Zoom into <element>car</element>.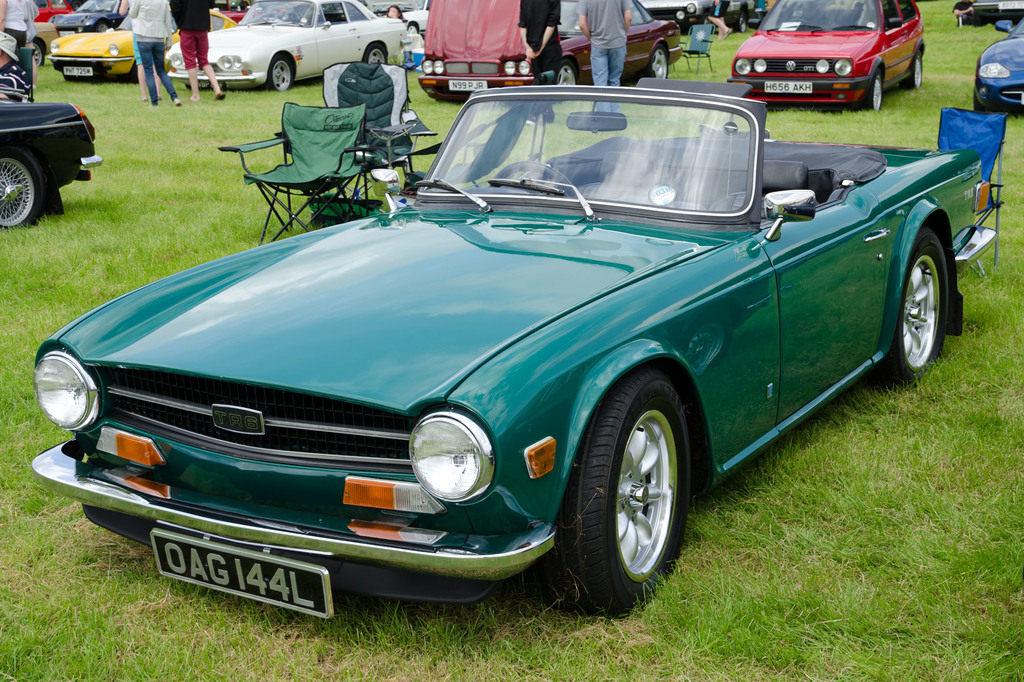
Zoom target: detection(49, 10, 241, 82).
